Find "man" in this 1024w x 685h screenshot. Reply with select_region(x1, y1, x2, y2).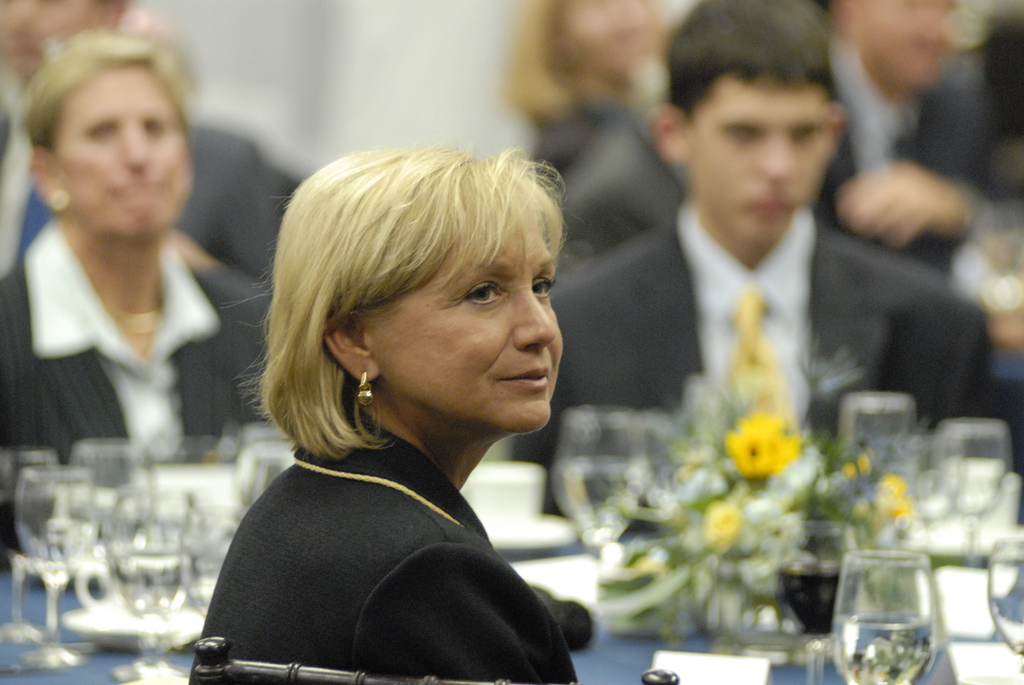
select_region(821, 0, 1023, 274).
